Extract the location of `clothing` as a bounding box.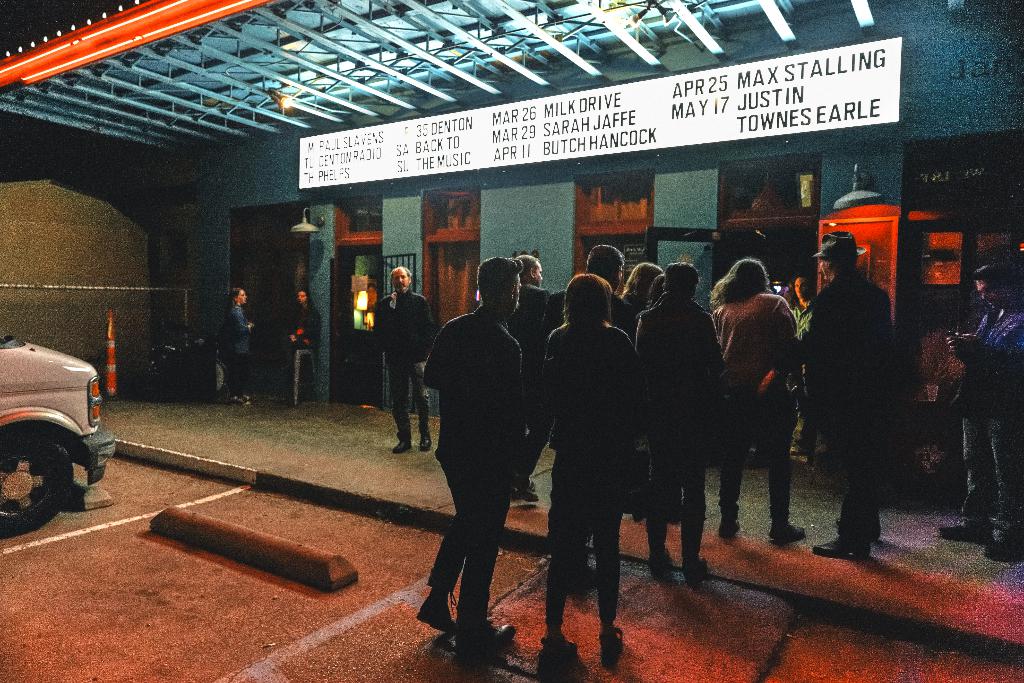
Rect(371, 281, 437, 365).
